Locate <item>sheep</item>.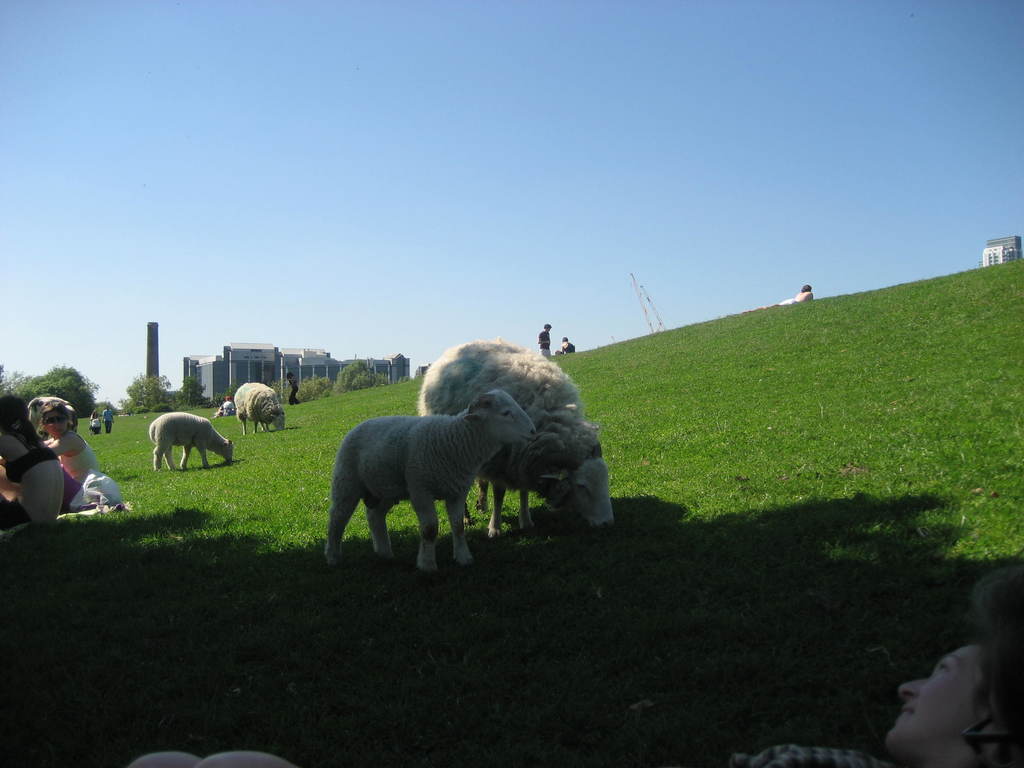
Bounding box: left=324, top=394, right=540, bottom=572.
